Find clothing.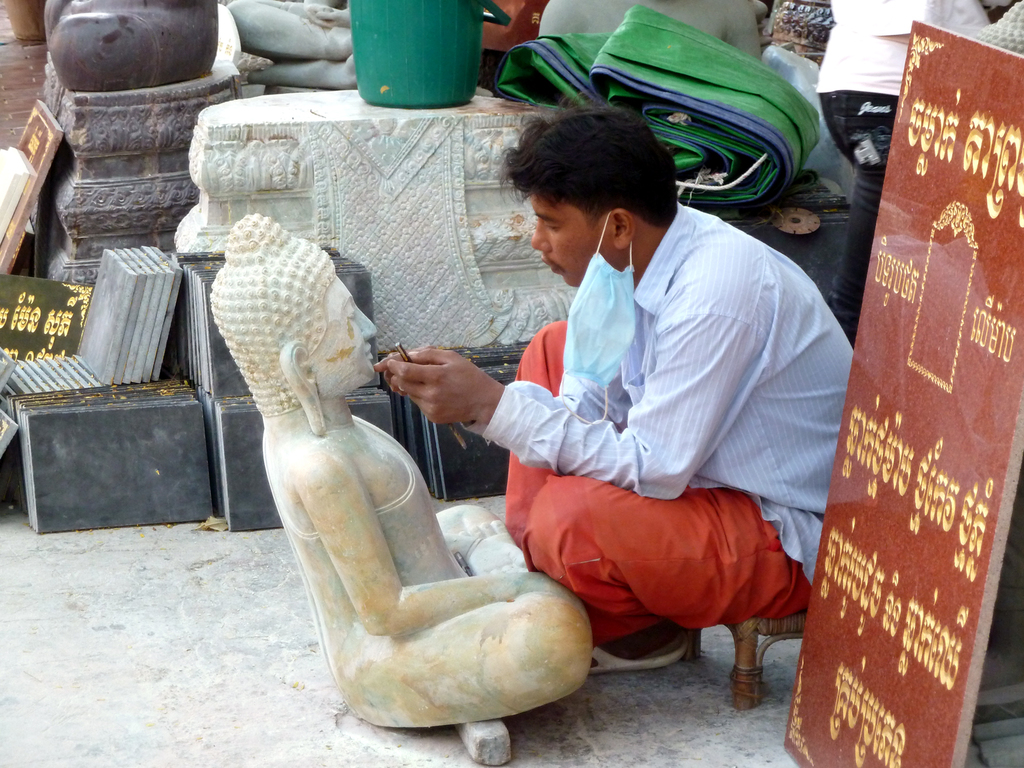
rect(460, 167, 838, 674).
